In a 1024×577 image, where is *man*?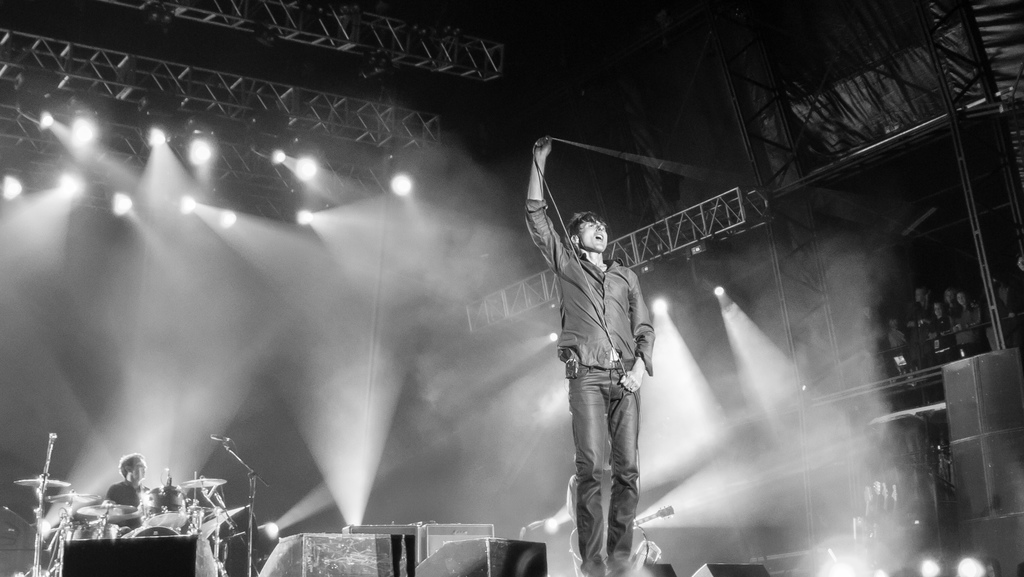
bbox=[104, 451, 152, 541].
